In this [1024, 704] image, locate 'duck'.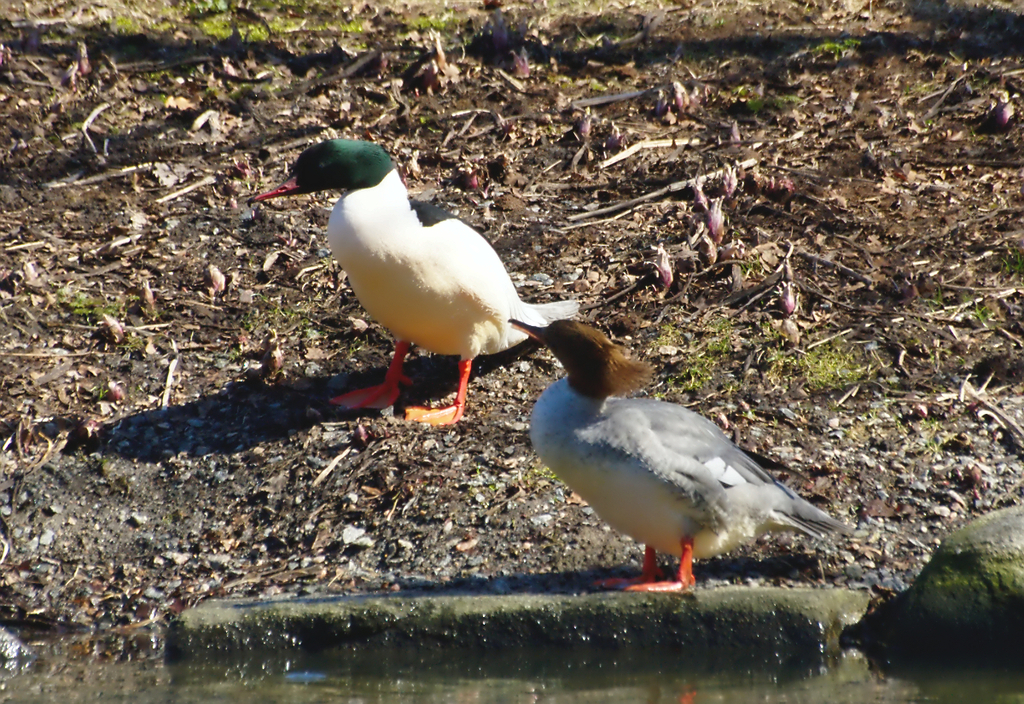
Bounding box: <bbox>509, 298, 871, 602</bbox>.
